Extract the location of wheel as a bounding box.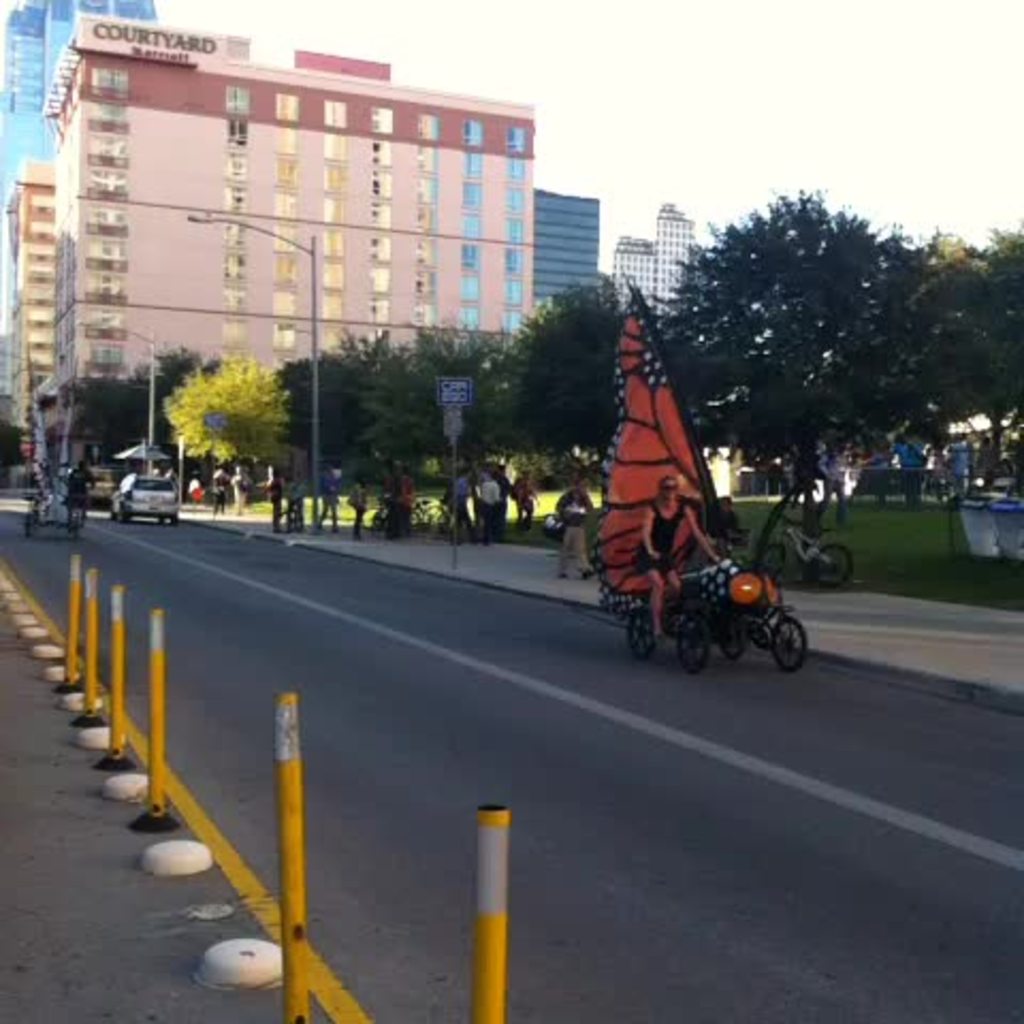
left=275, top=512, right=292, bottom=535.
